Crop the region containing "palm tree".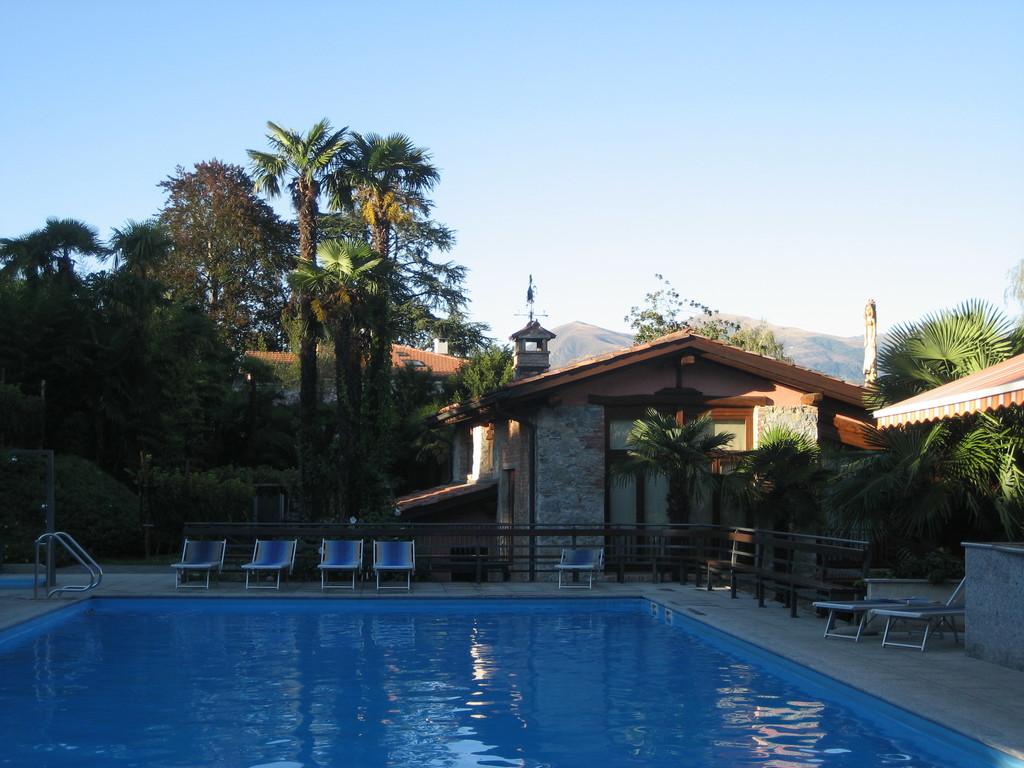
Crop region: [left=244, top=117, right=350, bottom=575].
